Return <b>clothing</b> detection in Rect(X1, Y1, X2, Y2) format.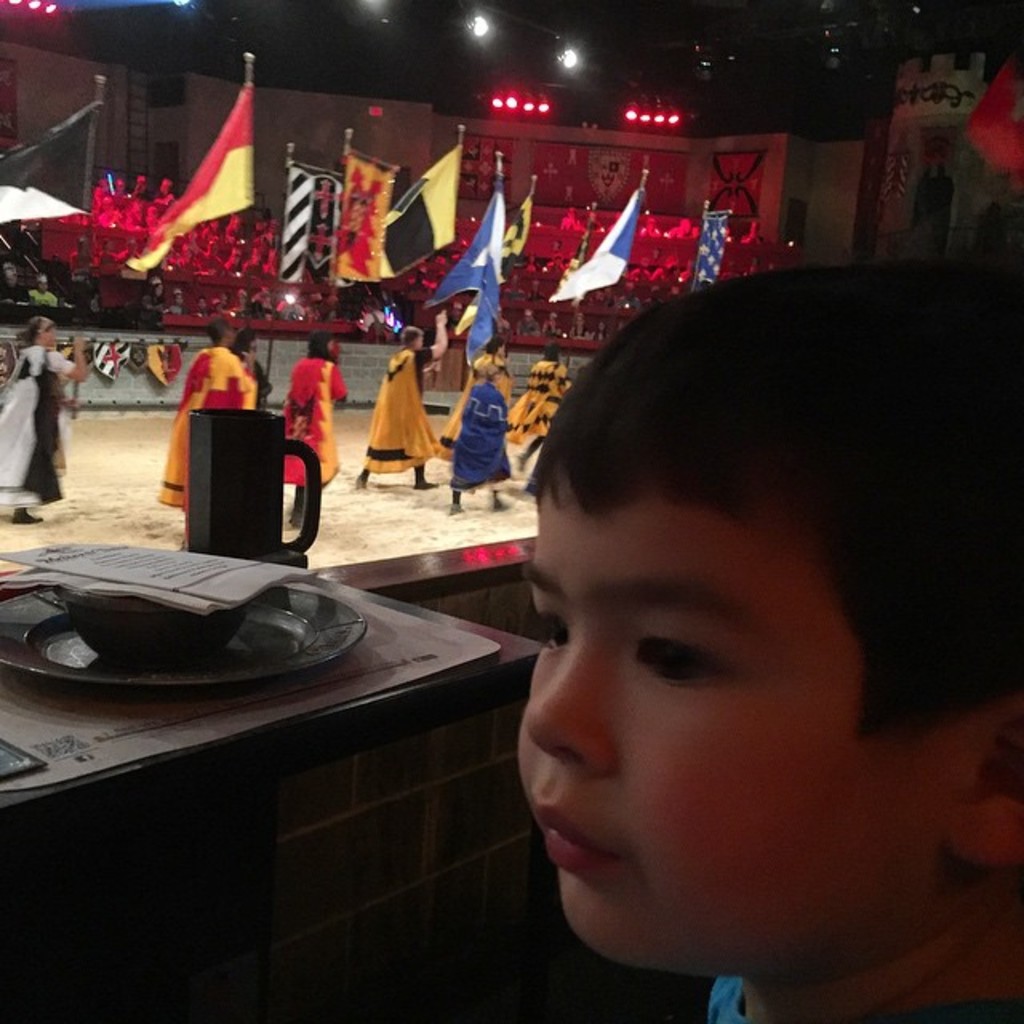
Rect(360, 357, 440, 480).
